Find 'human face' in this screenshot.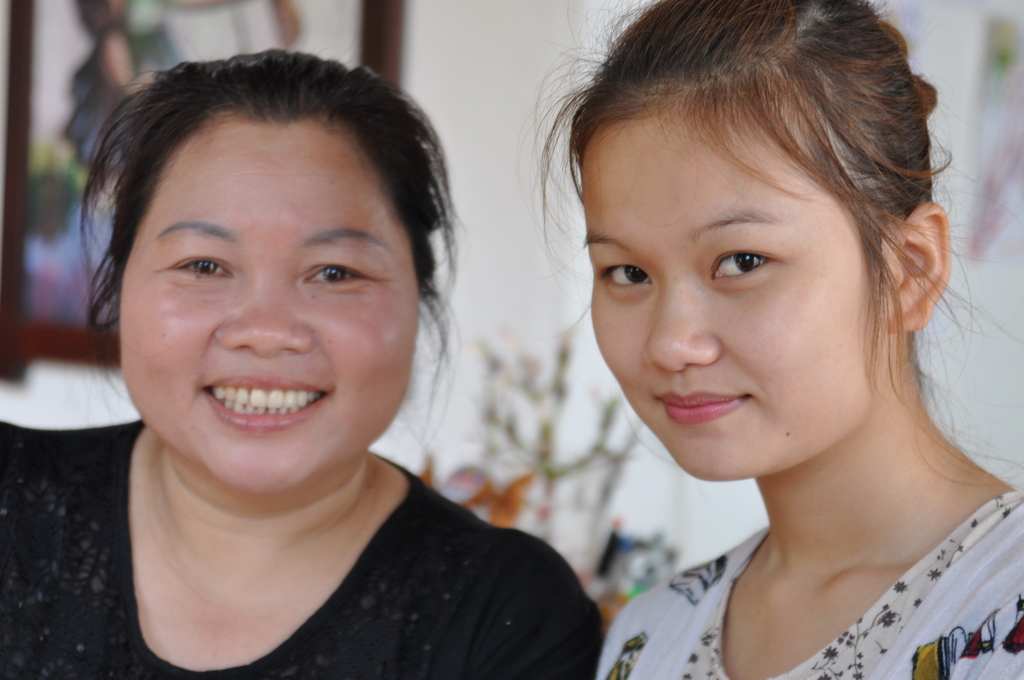
The bounding box for 'human face' is 584 109 883 480.
